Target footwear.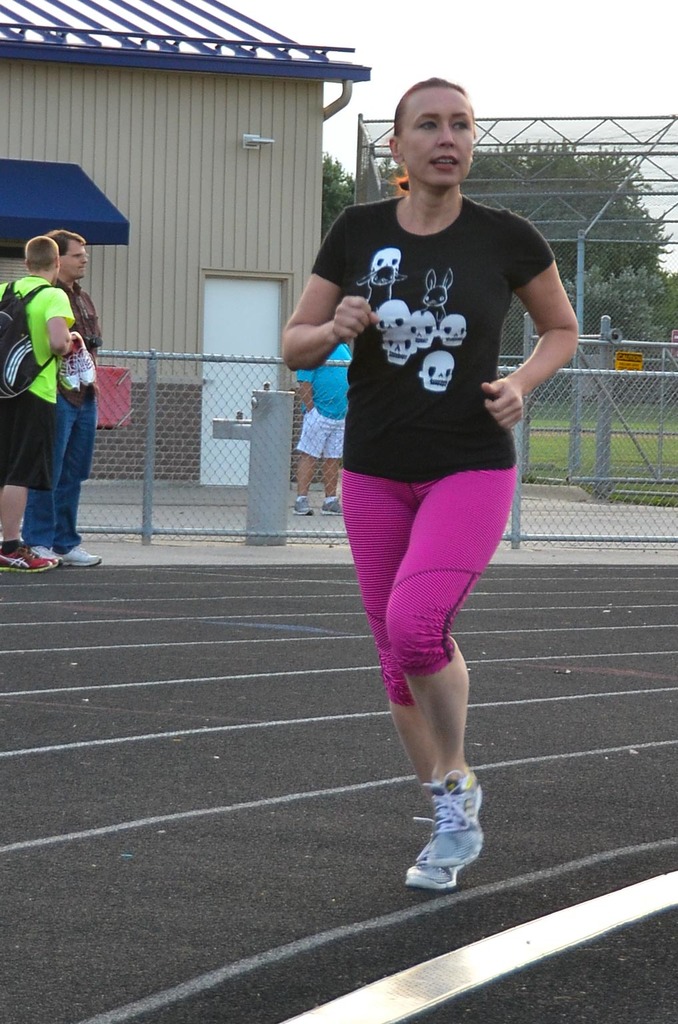
Target region: detection(401, 816, 466, 888).
